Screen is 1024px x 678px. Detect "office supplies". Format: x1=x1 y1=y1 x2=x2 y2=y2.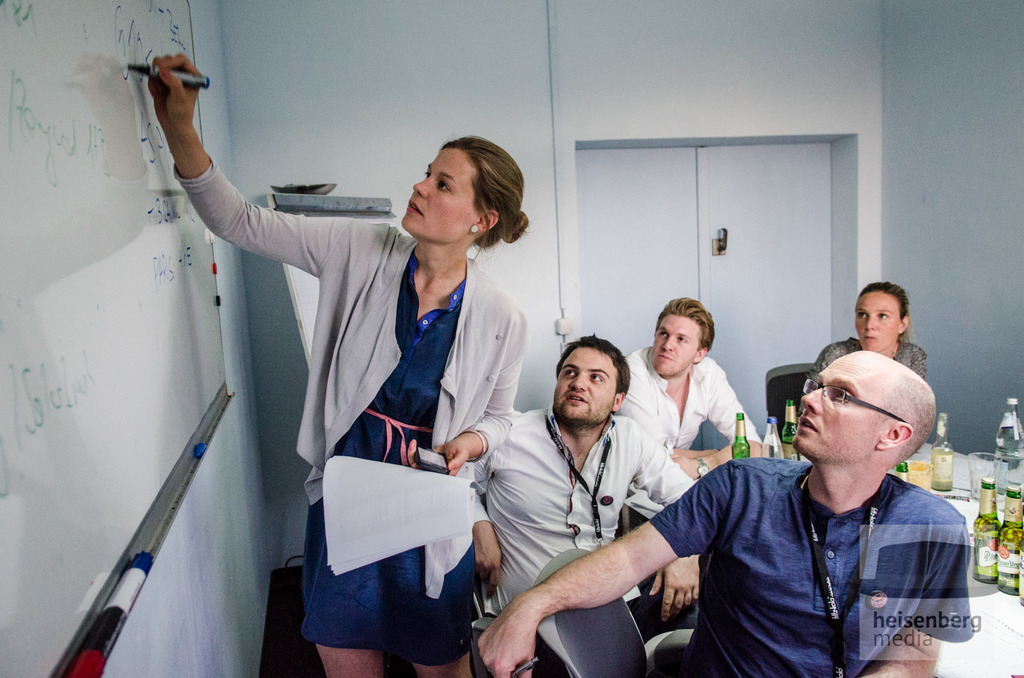
x1=963 y1=471 x2=998 y2=580.
